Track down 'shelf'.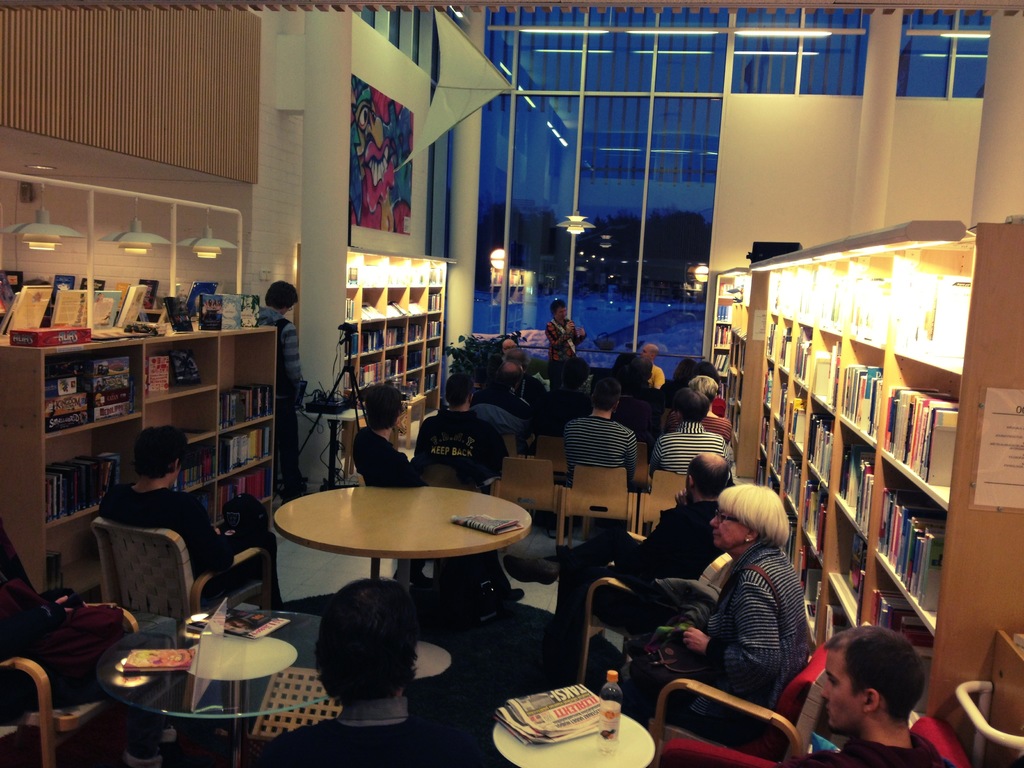
Tracked to rect(836, 429, 880, 529).
